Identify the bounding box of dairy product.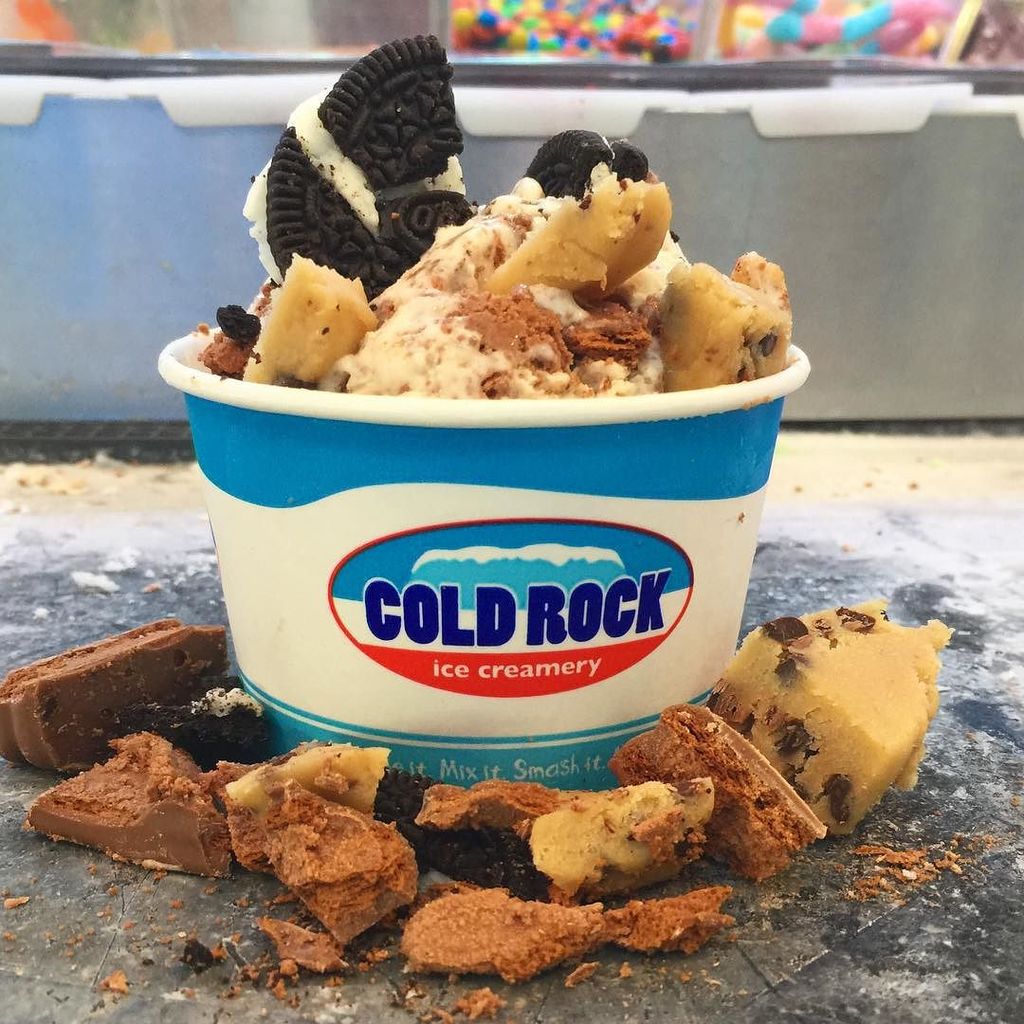
select_region(247, 257, 356, 381).
